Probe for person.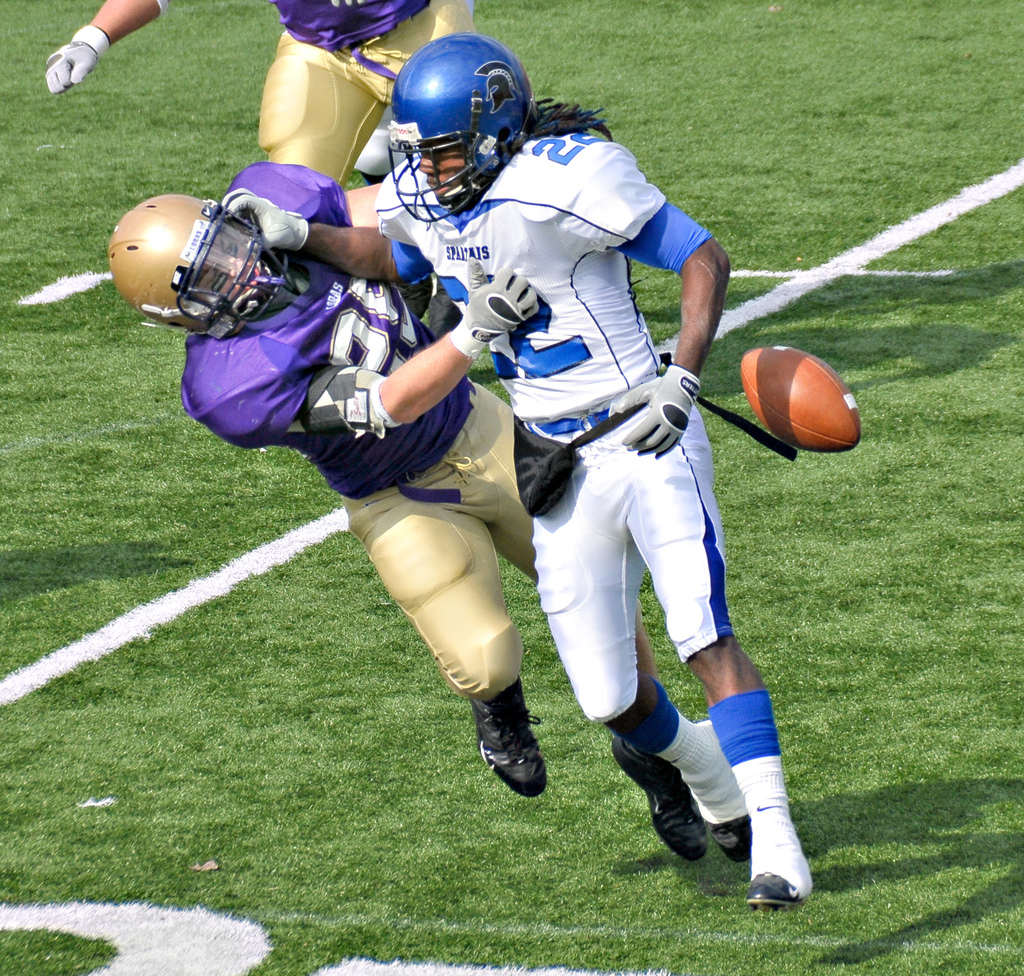
Probe result: (96,156,705,895).
